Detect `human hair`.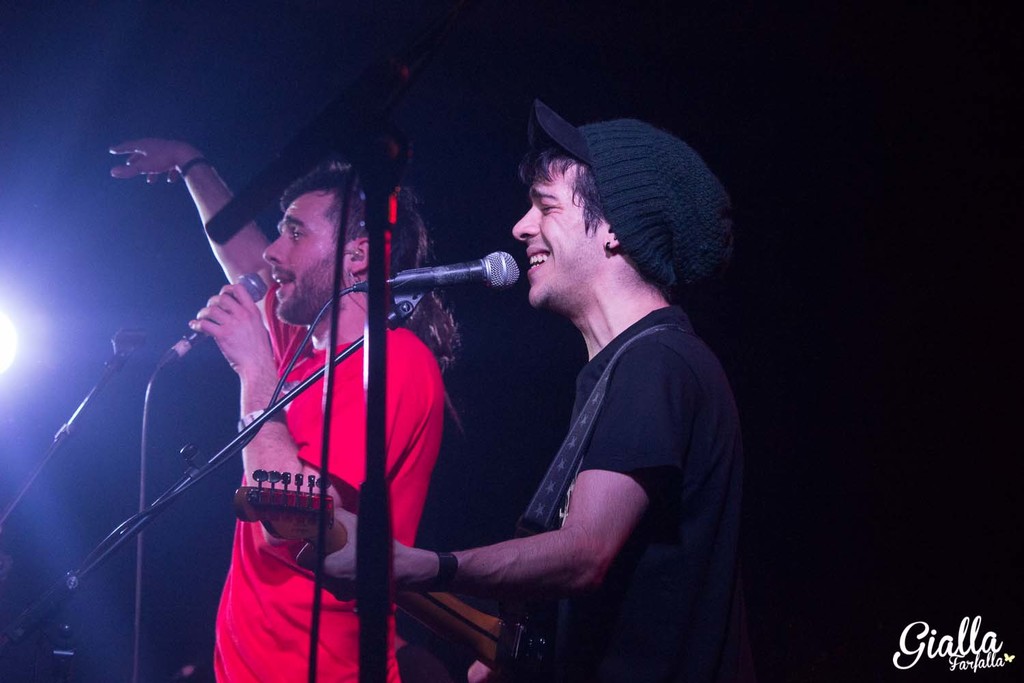
Detected at x1=509, y1=127, x2=602, y2=229.
